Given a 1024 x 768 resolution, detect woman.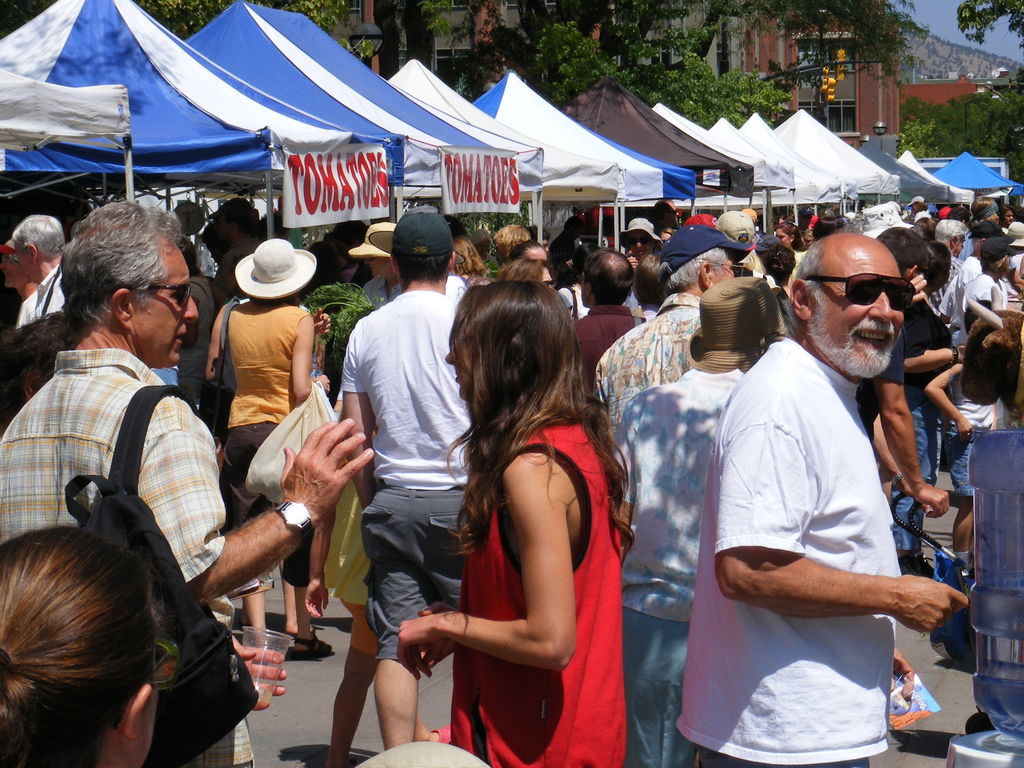
bbox=(896, 240, 966, 581).
